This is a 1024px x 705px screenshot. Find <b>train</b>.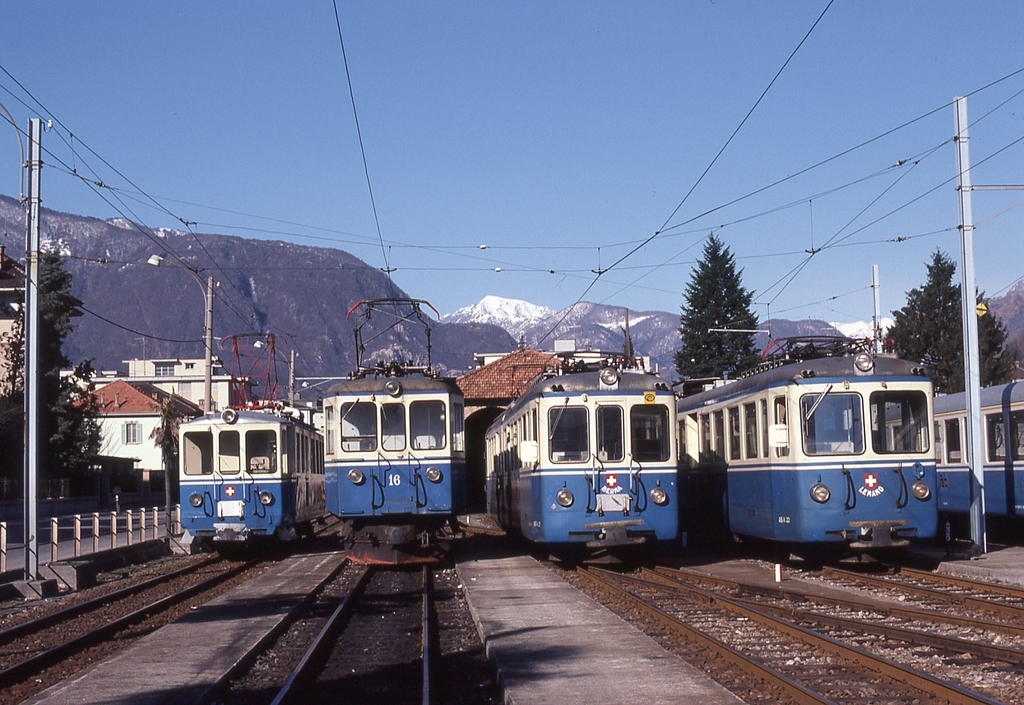
Bounding box: 673,332,950,563.
